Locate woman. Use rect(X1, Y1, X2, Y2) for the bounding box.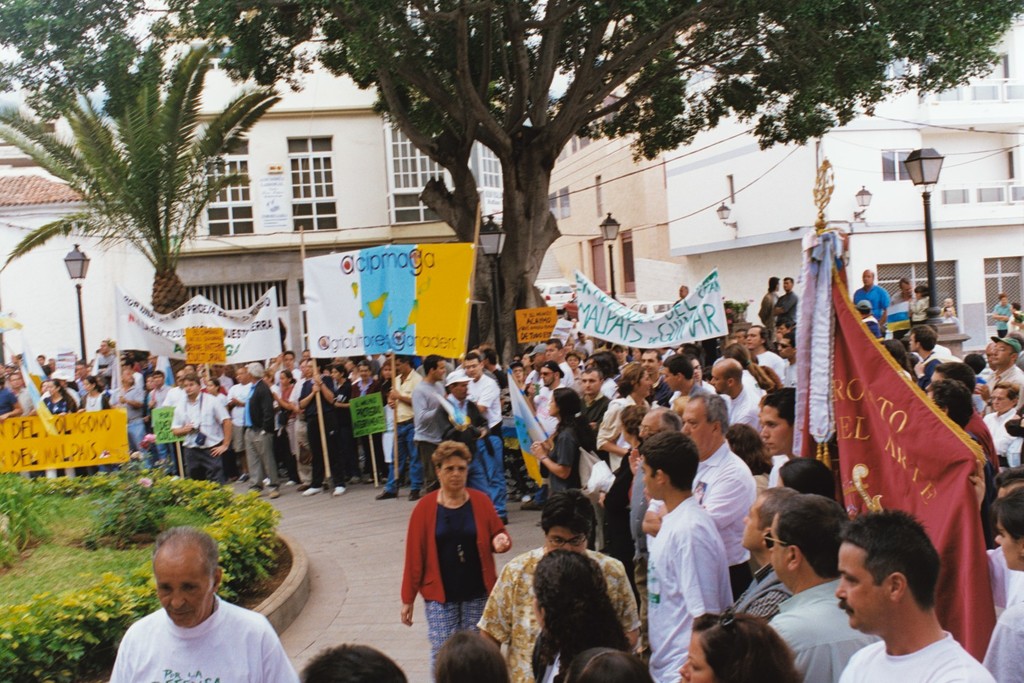
rect(376, 438, 494, 638).
